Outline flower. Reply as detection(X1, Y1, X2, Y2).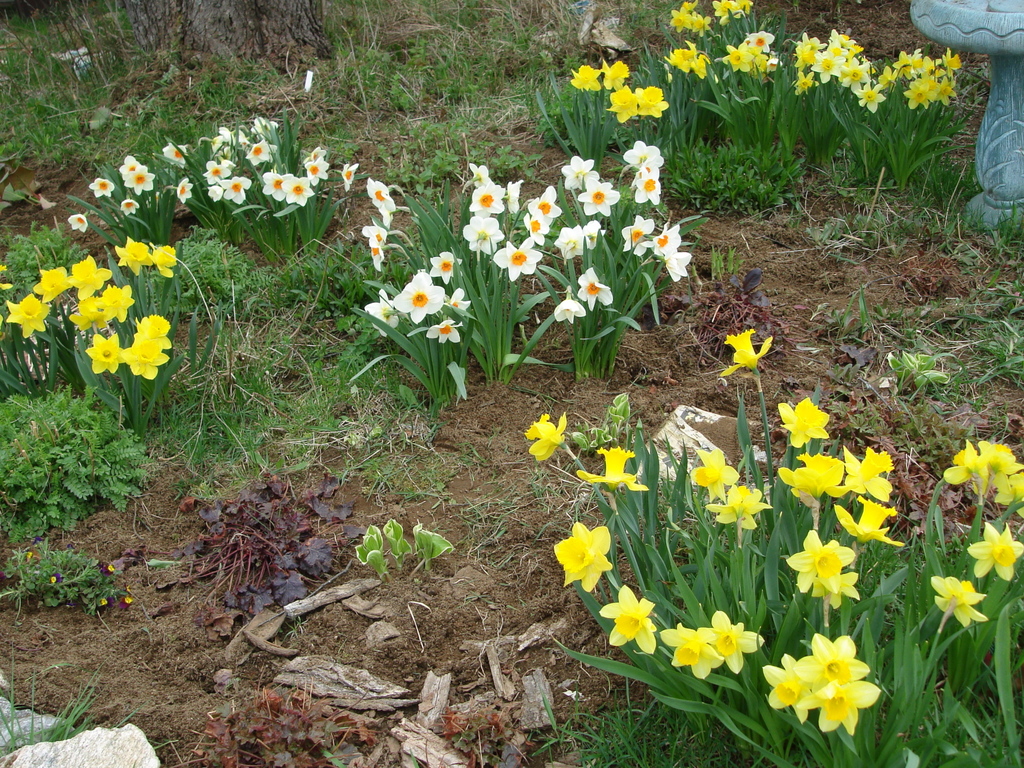
detection(175, 176, 193, 202).
